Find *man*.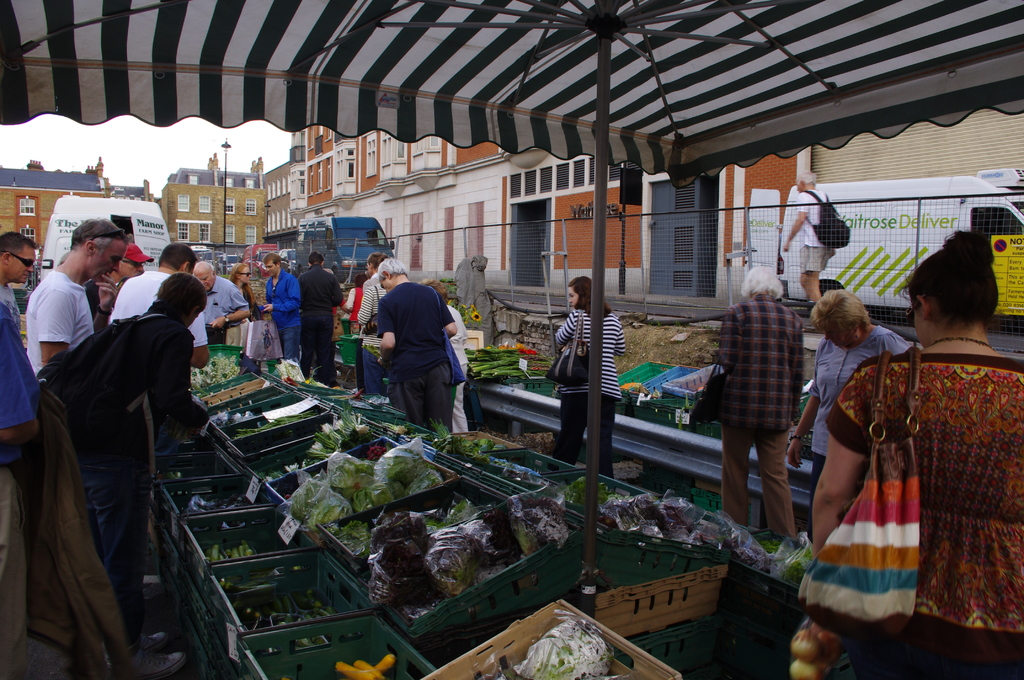
726, 257, 823, 554.
